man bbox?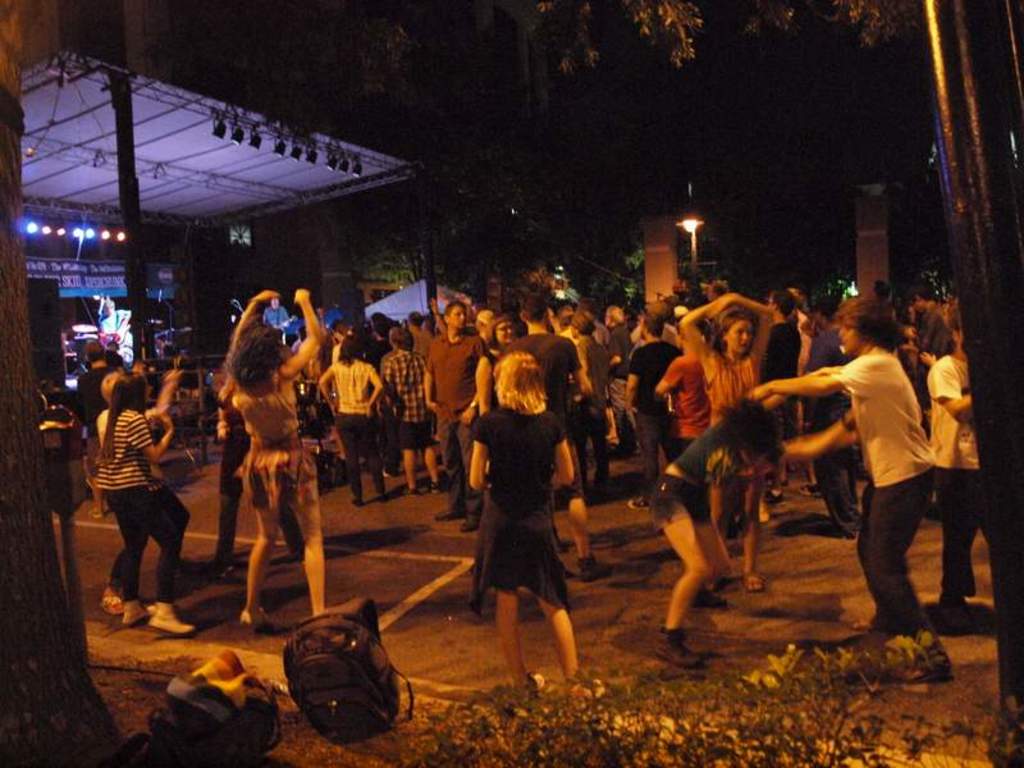
l=627, t=316, r=682, b=509
